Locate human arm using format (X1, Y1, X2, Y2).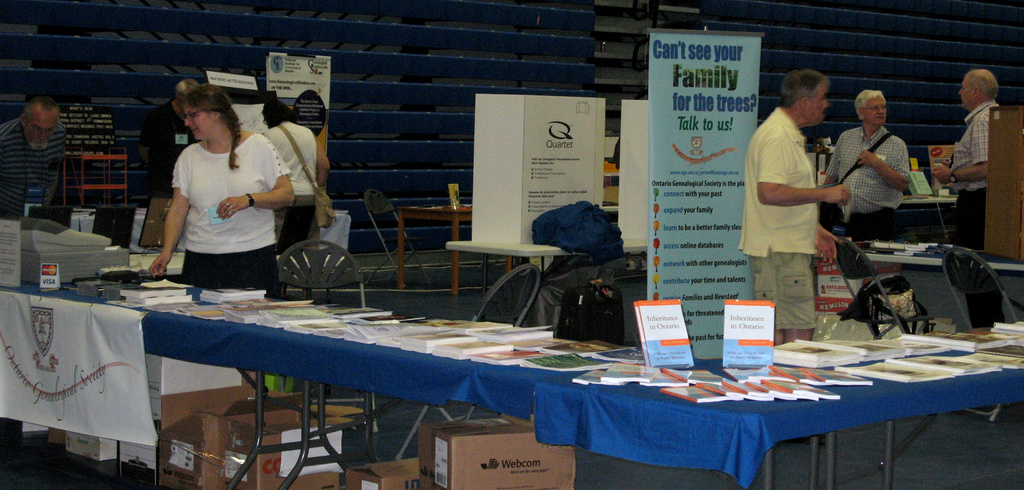
(150, 147, 196, 284).
